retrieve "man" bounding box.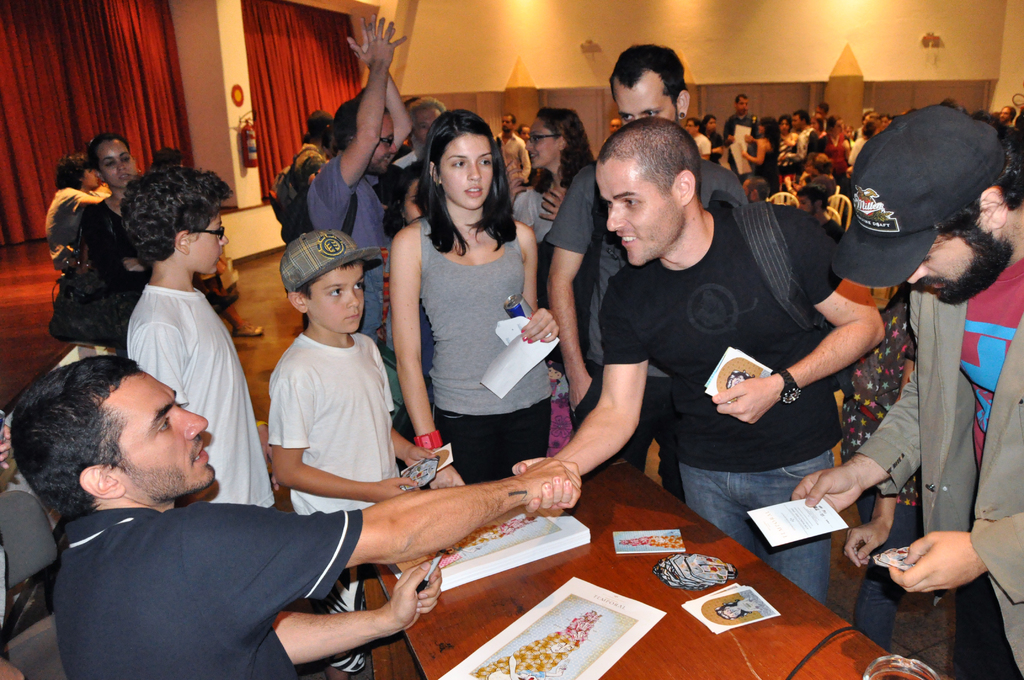
Bounding box: Rect(374, 97, 447, 204).
